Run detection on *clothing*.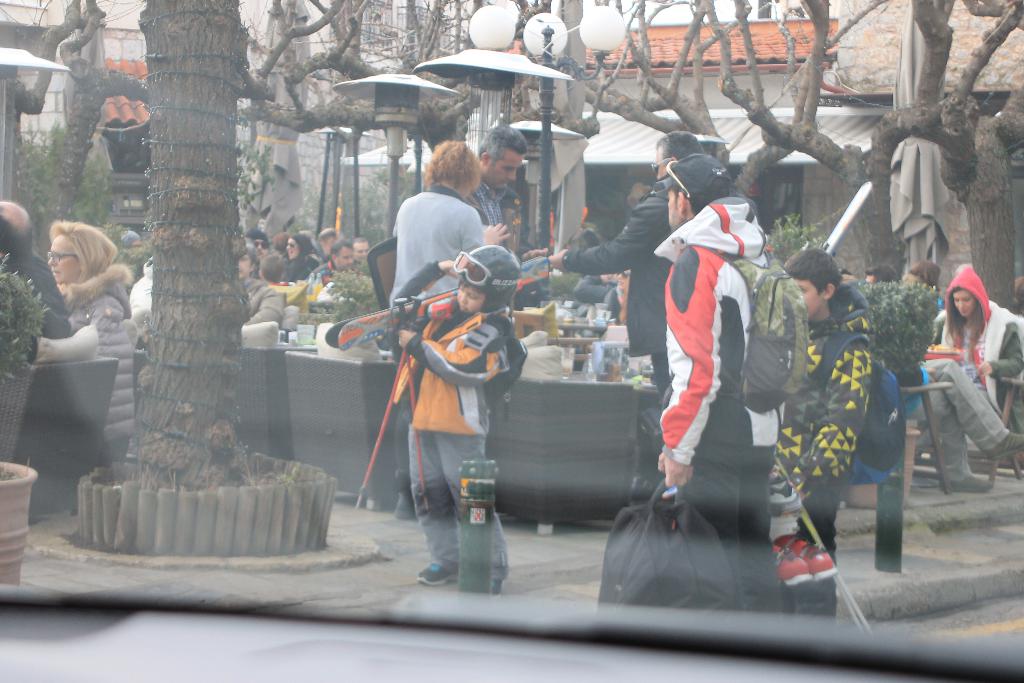
Result: 774, 284, 873, 568.
